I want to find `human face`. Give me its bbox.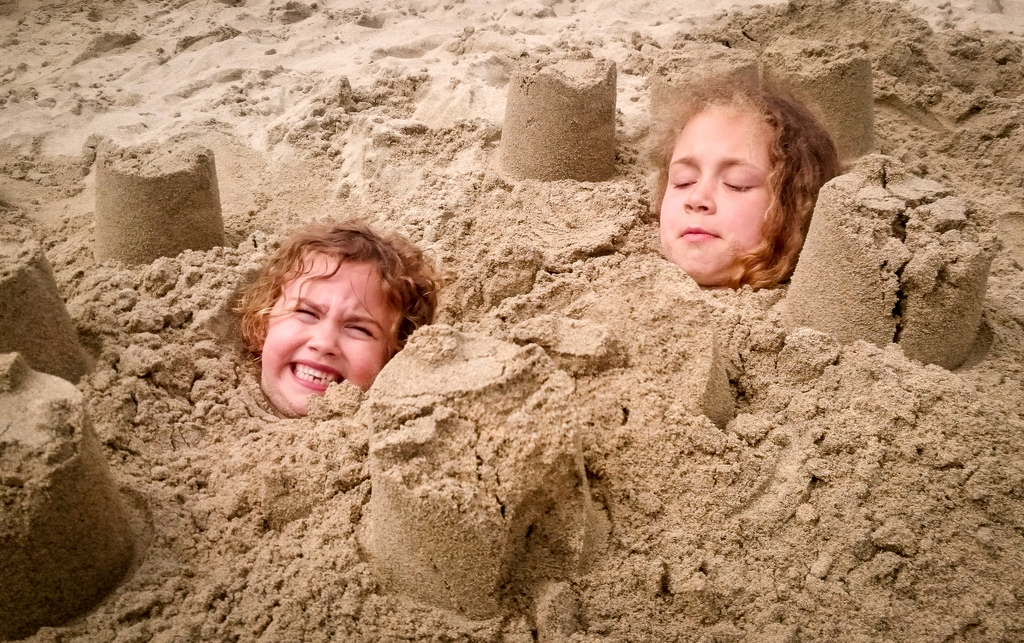
{"x1": 660, "y1": 102, "x2": 775, "y2": 286}.
